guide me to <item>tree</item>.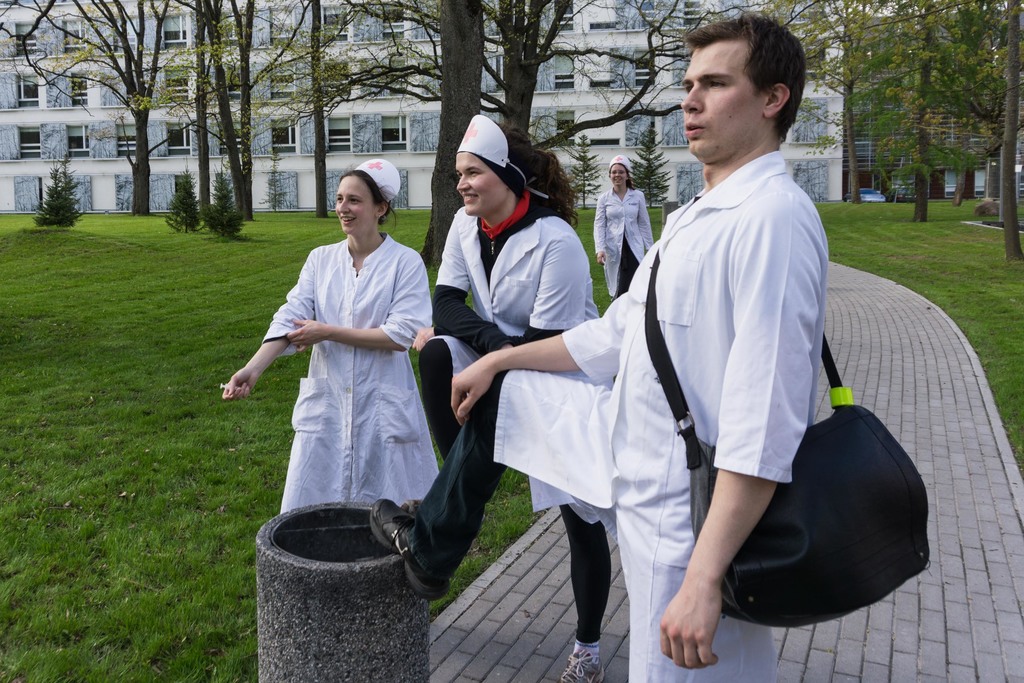
Guidance: bbox(628, 132, 673, 204).
